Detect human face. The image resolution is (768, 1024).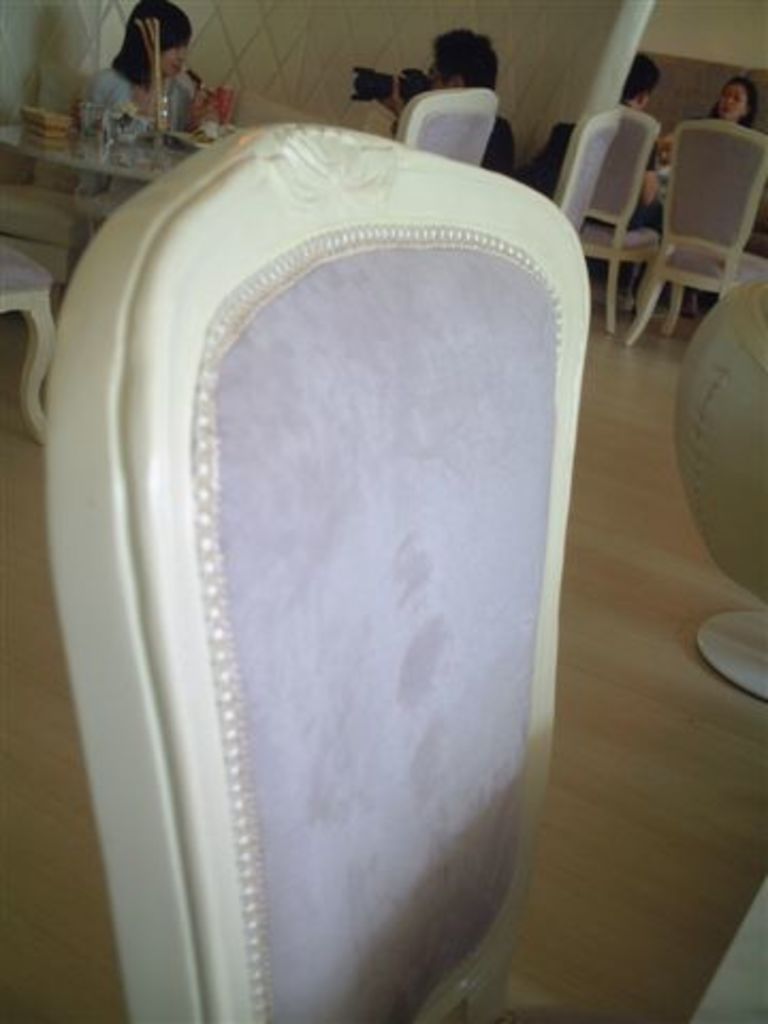
detection(156, 38, 190, 77).
